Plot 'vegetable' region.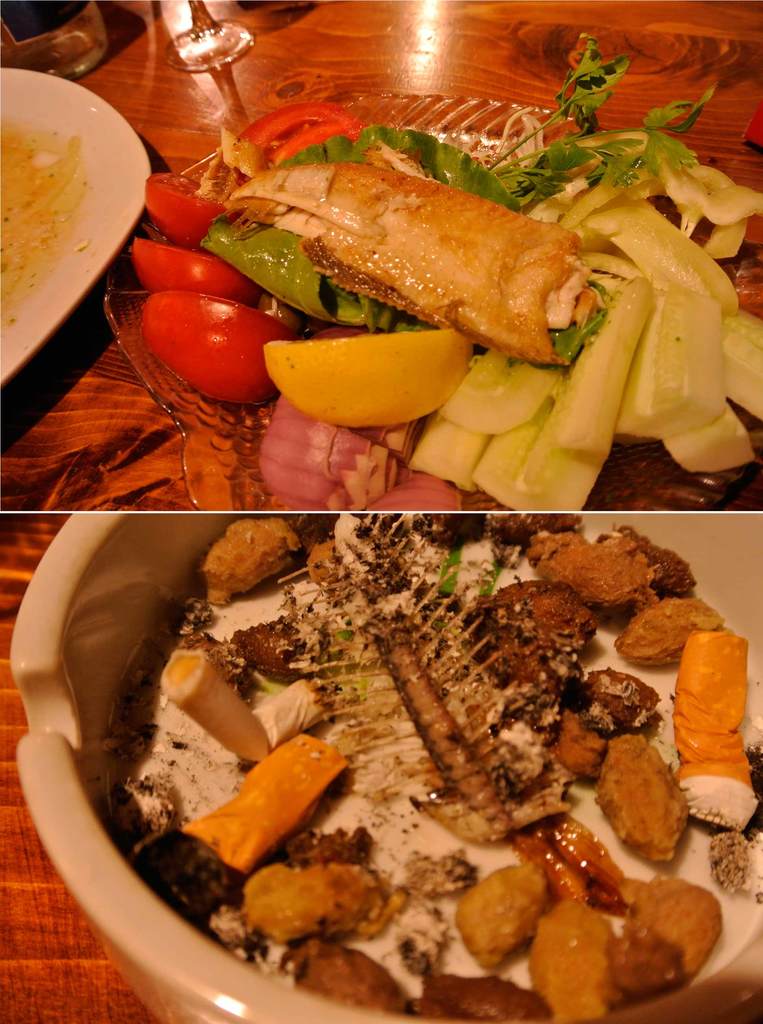
Plotted at [145,170,230,247].
